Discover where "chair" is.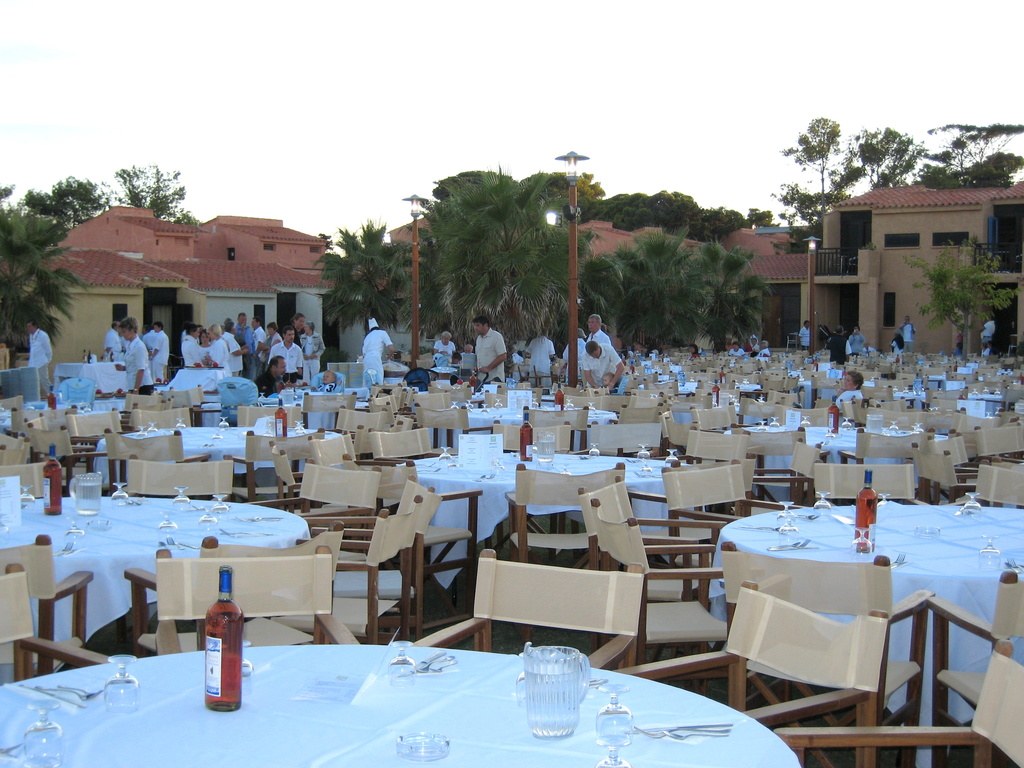
Discovered at 123/531/350/646.
